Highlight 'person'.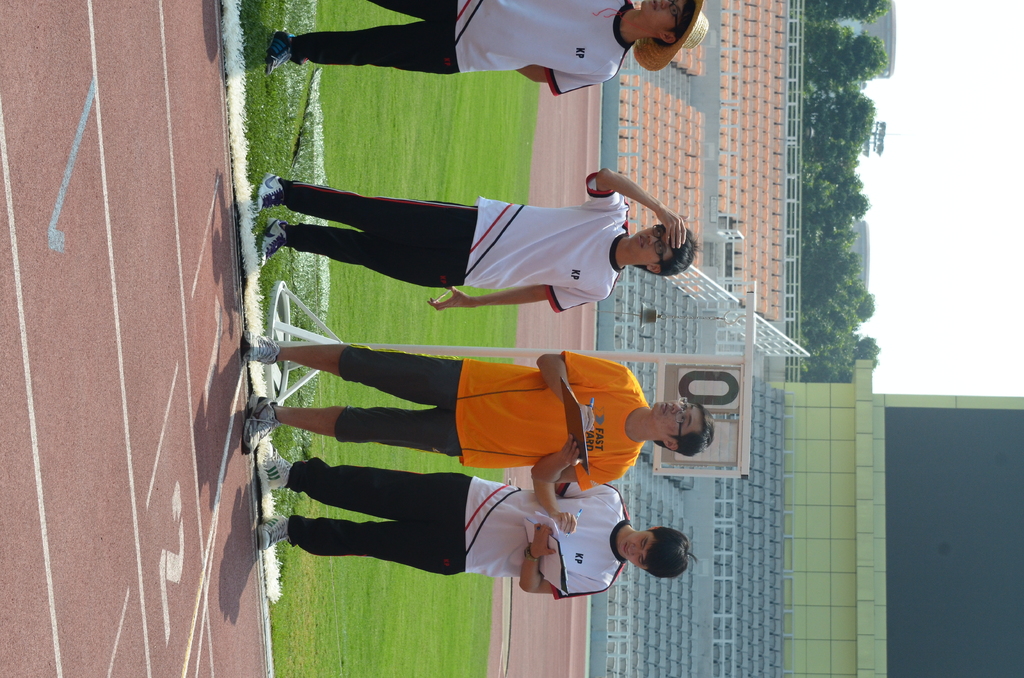
Highlighted region: [245,325,713,494].
